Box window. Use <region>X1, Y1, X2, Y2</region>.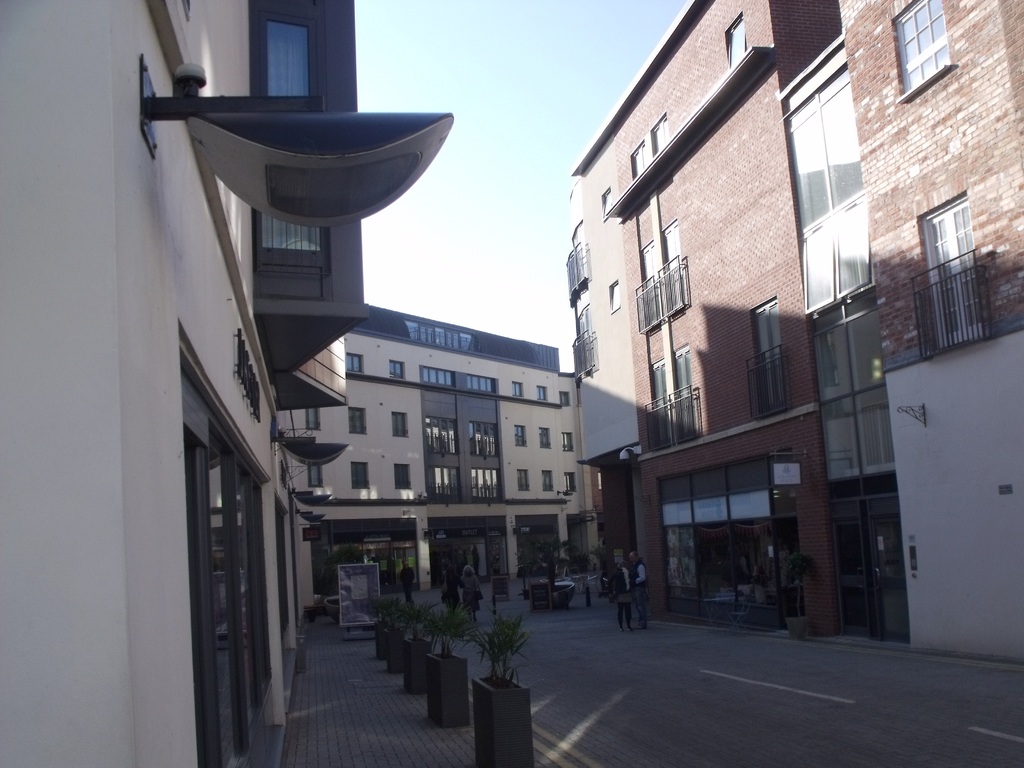
<region>598, 186, 613, 213</region>.
